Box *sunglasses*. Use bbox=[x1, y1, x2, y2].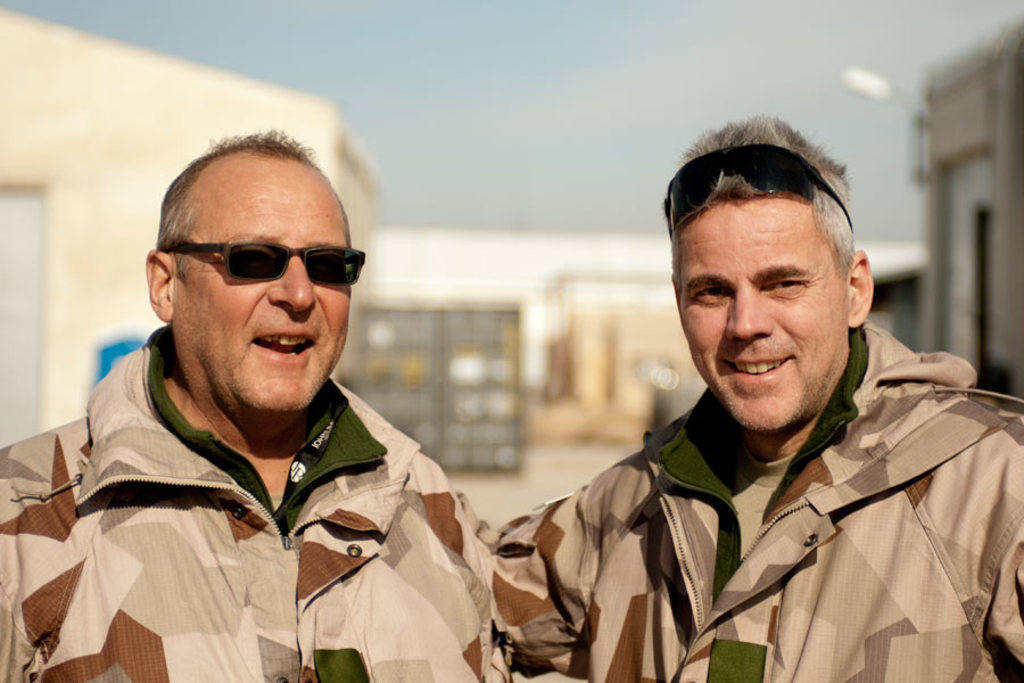
bbox=[662, 148, 853, 253].
